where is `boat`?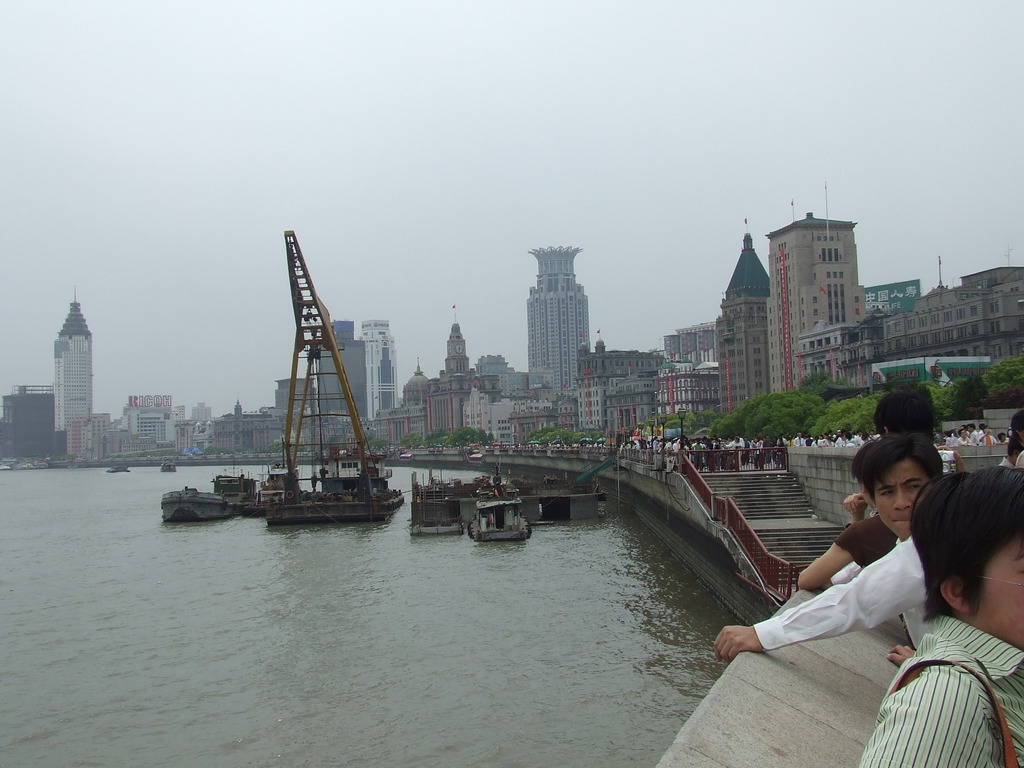
{"left": 268, "top": 221, "right": 410, "bottom": 529}.
